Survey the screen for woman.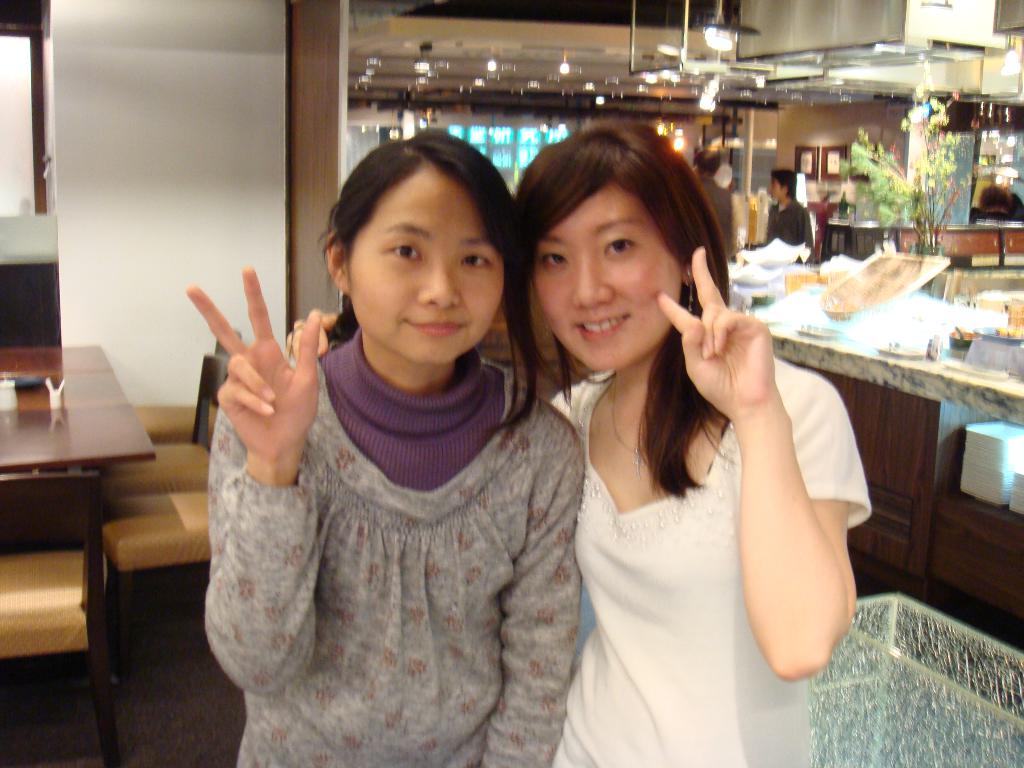
Survey found: [x1=469, y1=125, x2=851, y2=767].
